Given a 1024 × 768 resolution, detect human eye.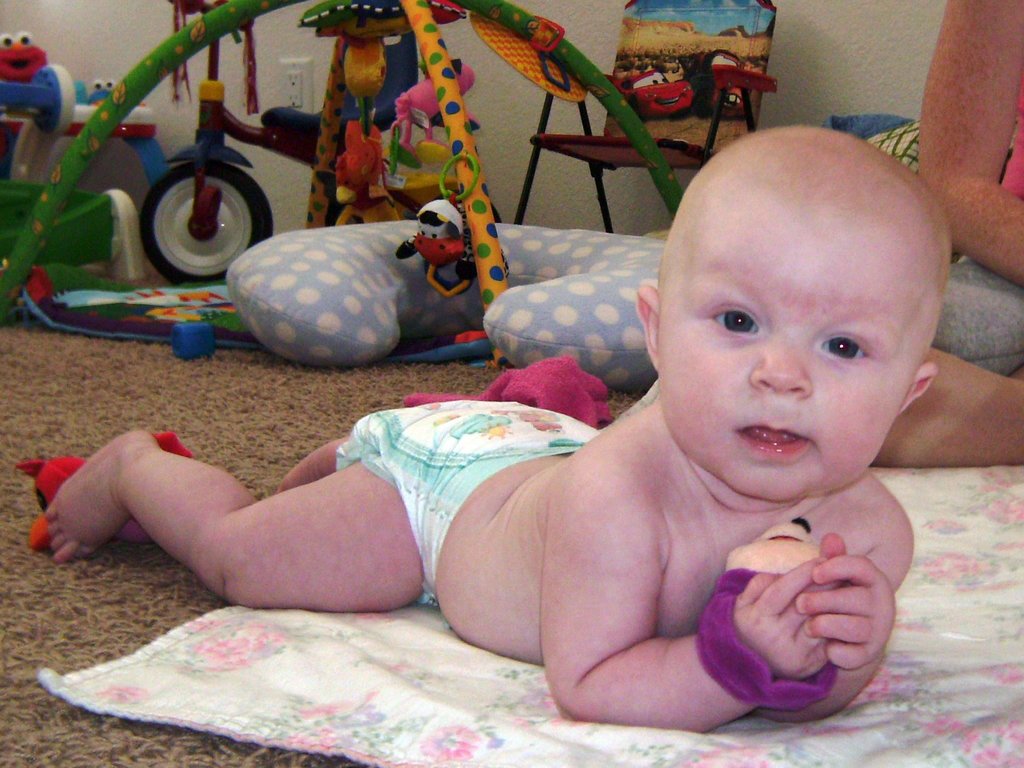
707, 304, 767, 336.
